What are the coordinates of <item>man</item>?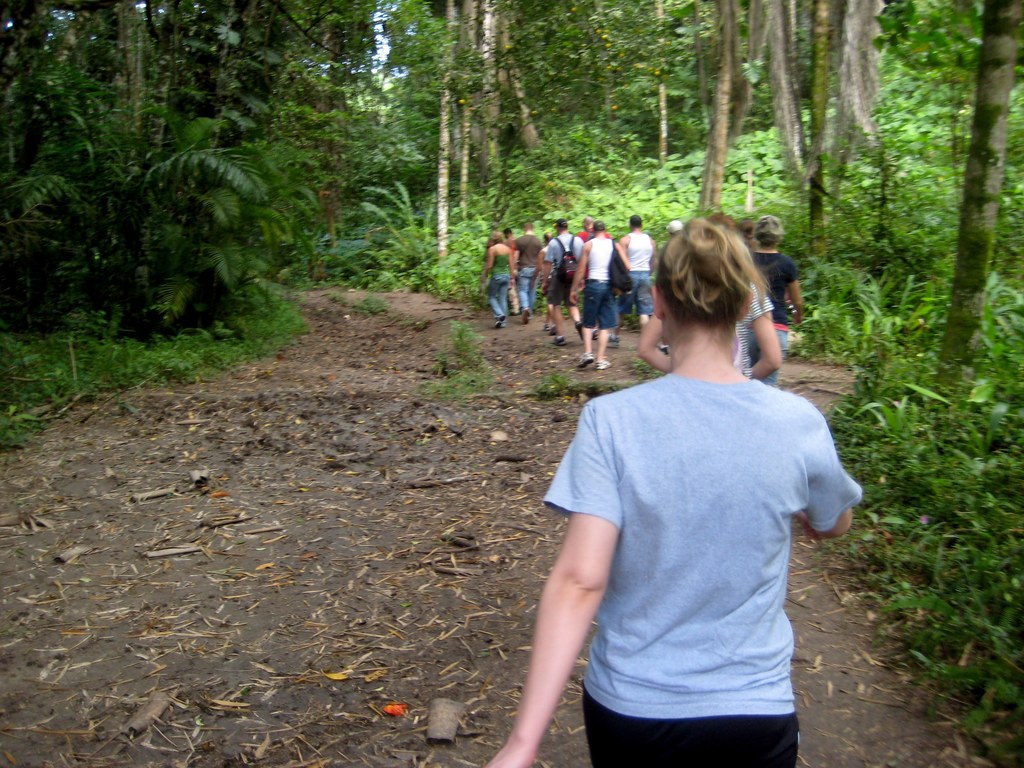
x1=614, y1=216, x2=668, y2=343.
